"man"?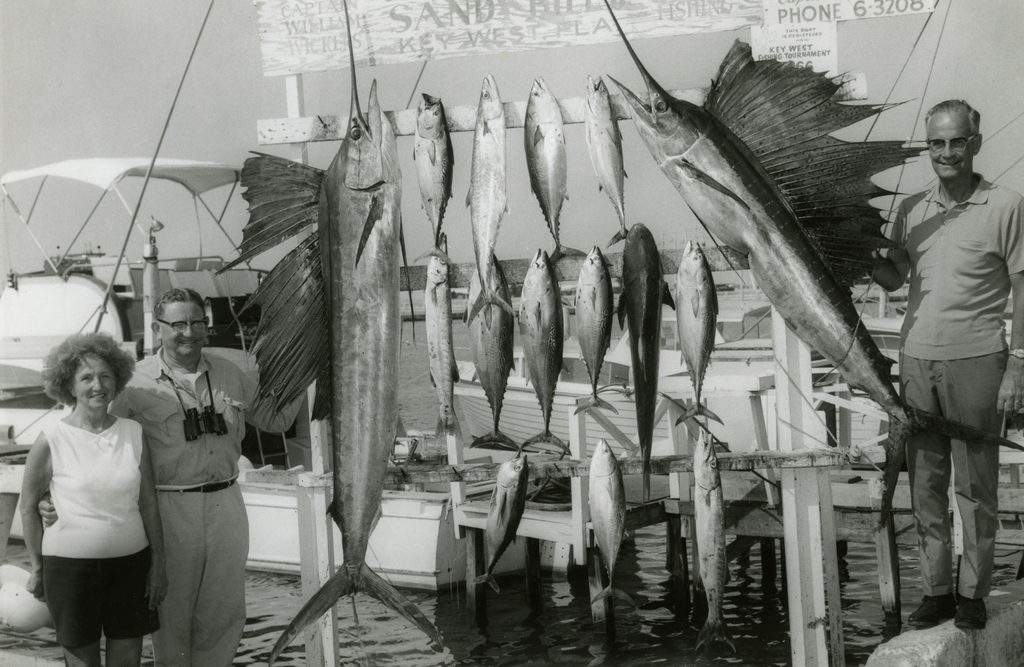
crop(35, 286, 309, 664)
